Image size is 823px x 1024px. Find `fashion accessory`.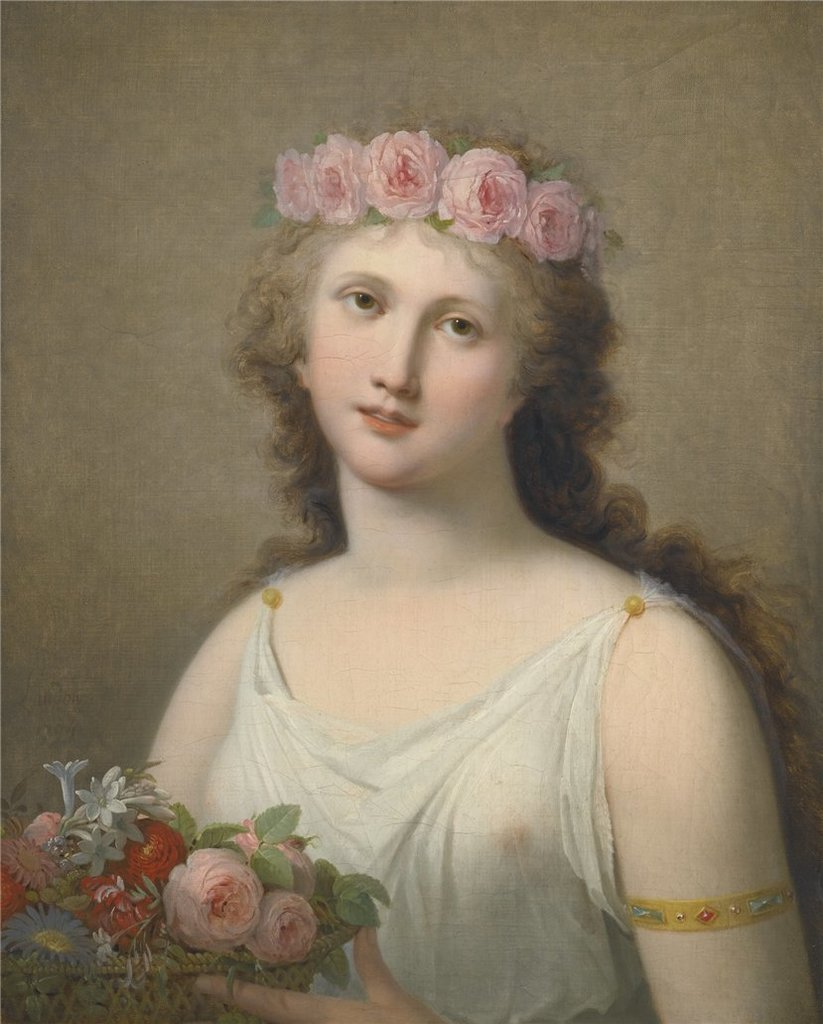
<region>626, 874, 802, 934</region>.
